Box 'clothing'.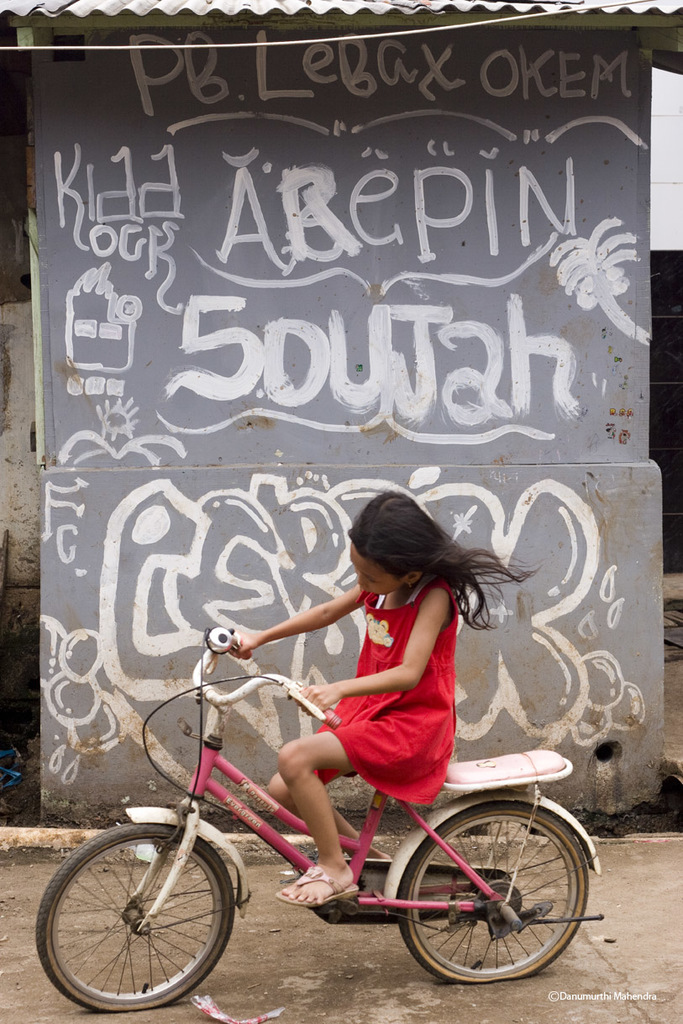
x1=270, y1=612, x2=502, y2=789.
